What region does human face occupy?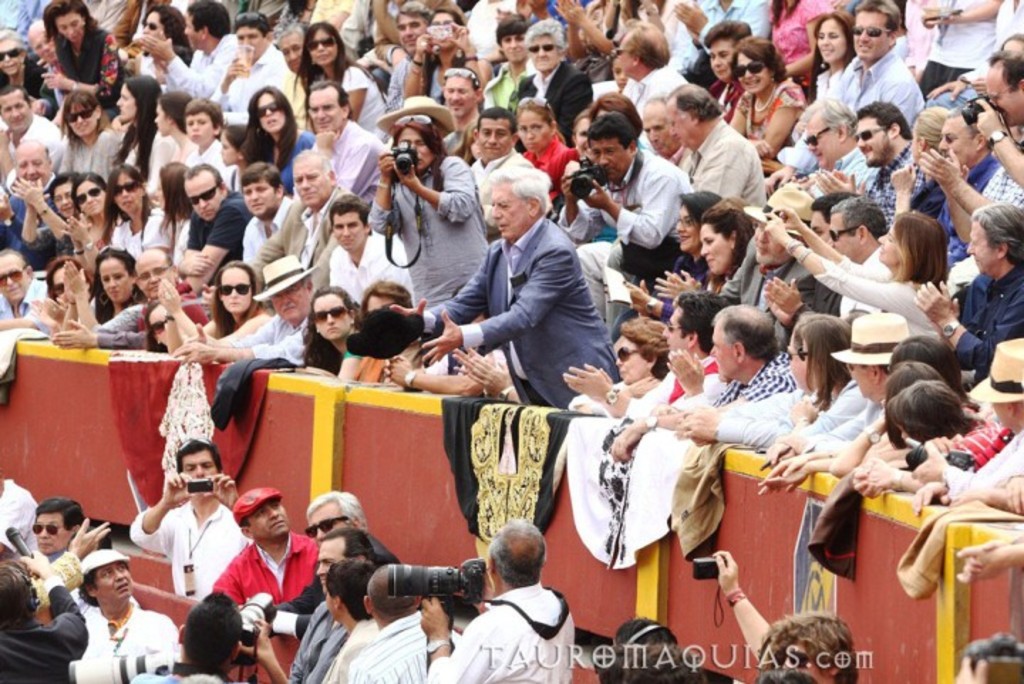
BBox(703, 229, 724, 274).
